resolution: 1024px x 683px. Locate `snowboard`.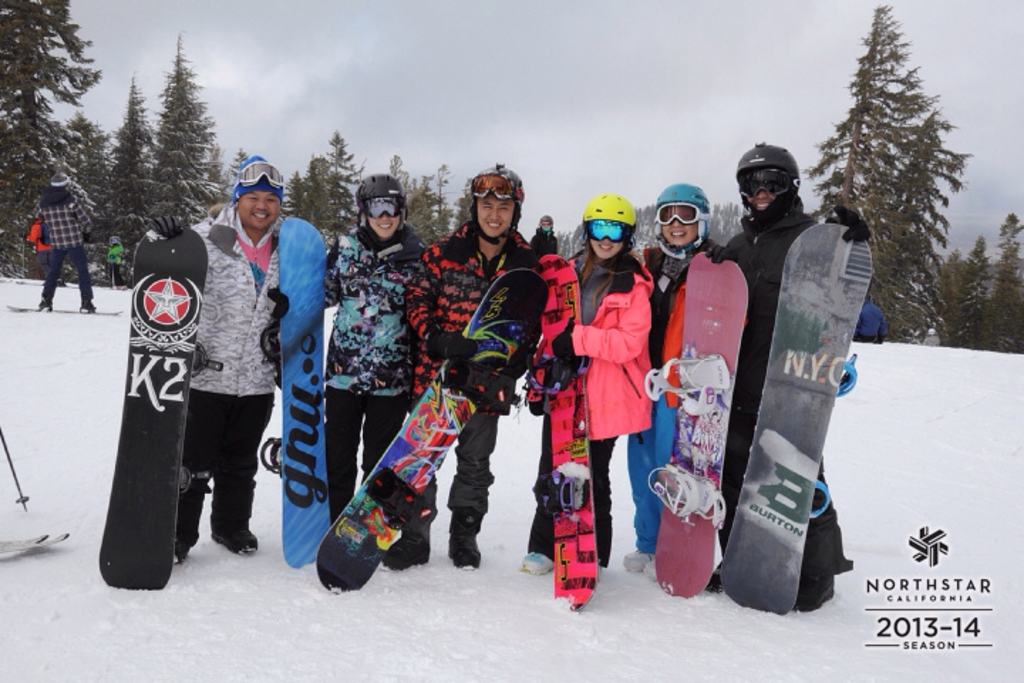
<region>717, 221, 872, 615</region>.
